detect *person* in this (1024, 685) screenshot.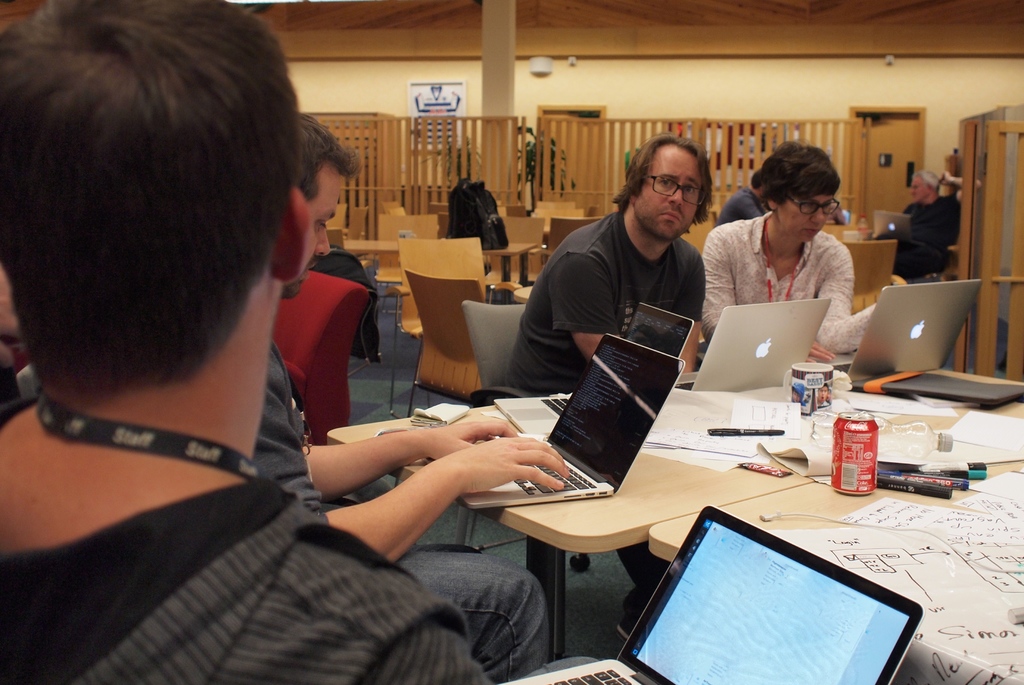
Detection: select_region(9, 0, 488, 684).
